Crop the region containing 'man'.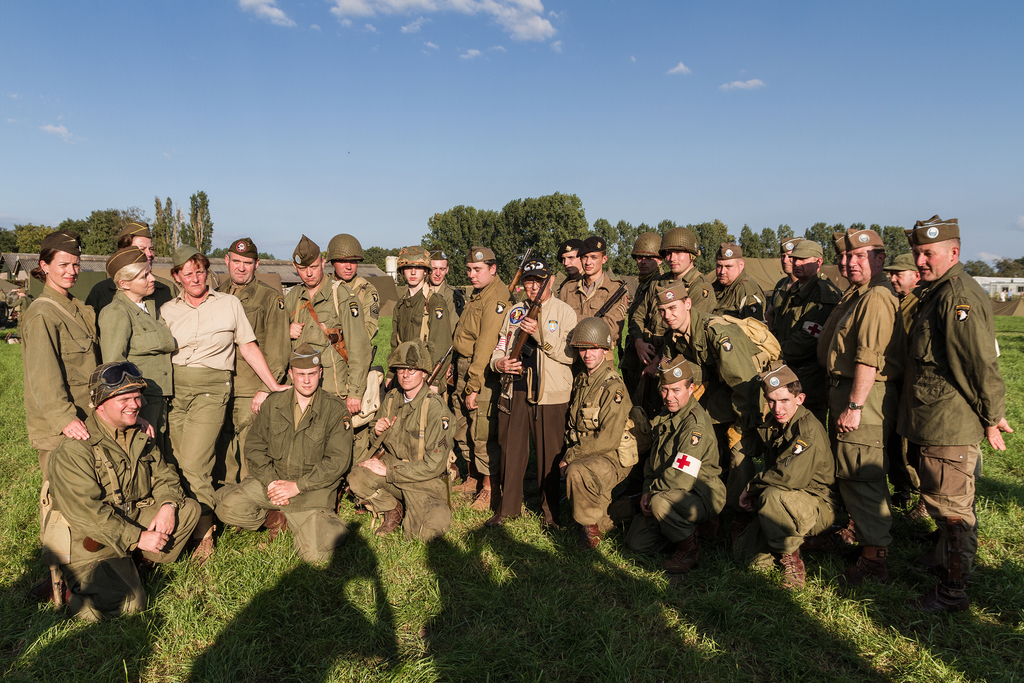
Crop region: x1=643 y1=358 x2=732 y2=571.
